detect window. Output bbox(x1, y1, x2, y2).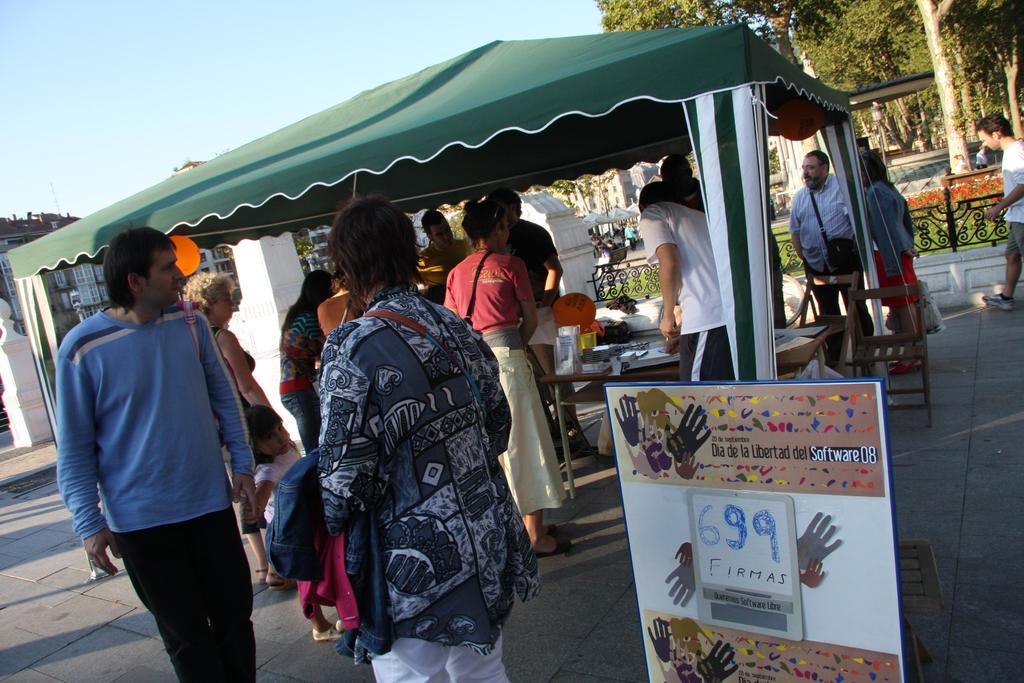
bbox(73, 261, 98, 284).
